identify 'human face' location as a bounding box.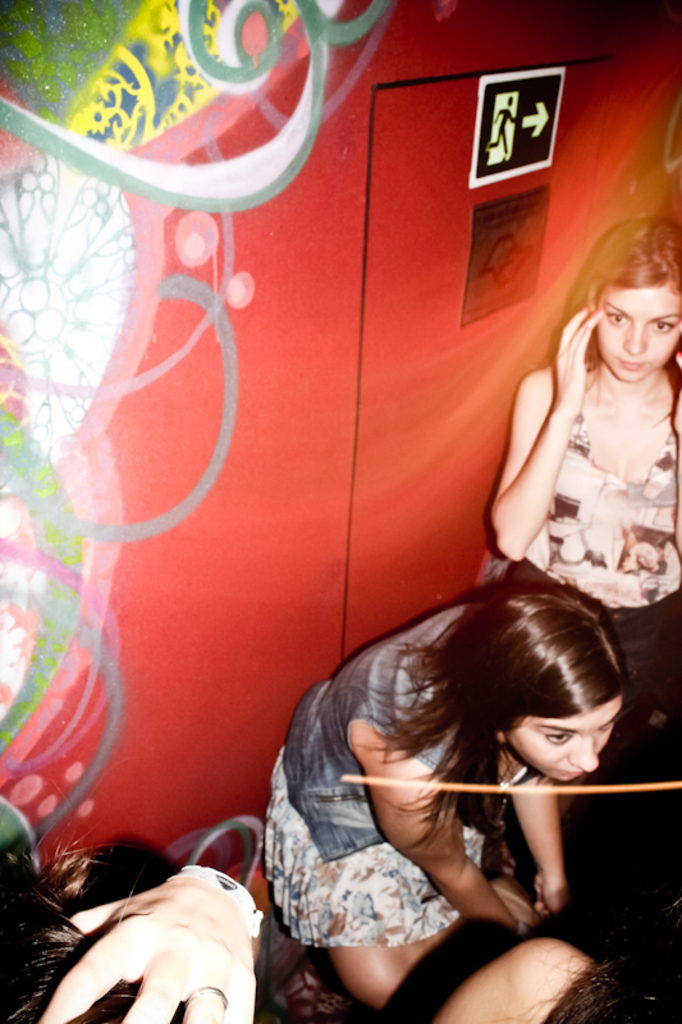
(516, 696, 626, 783).
